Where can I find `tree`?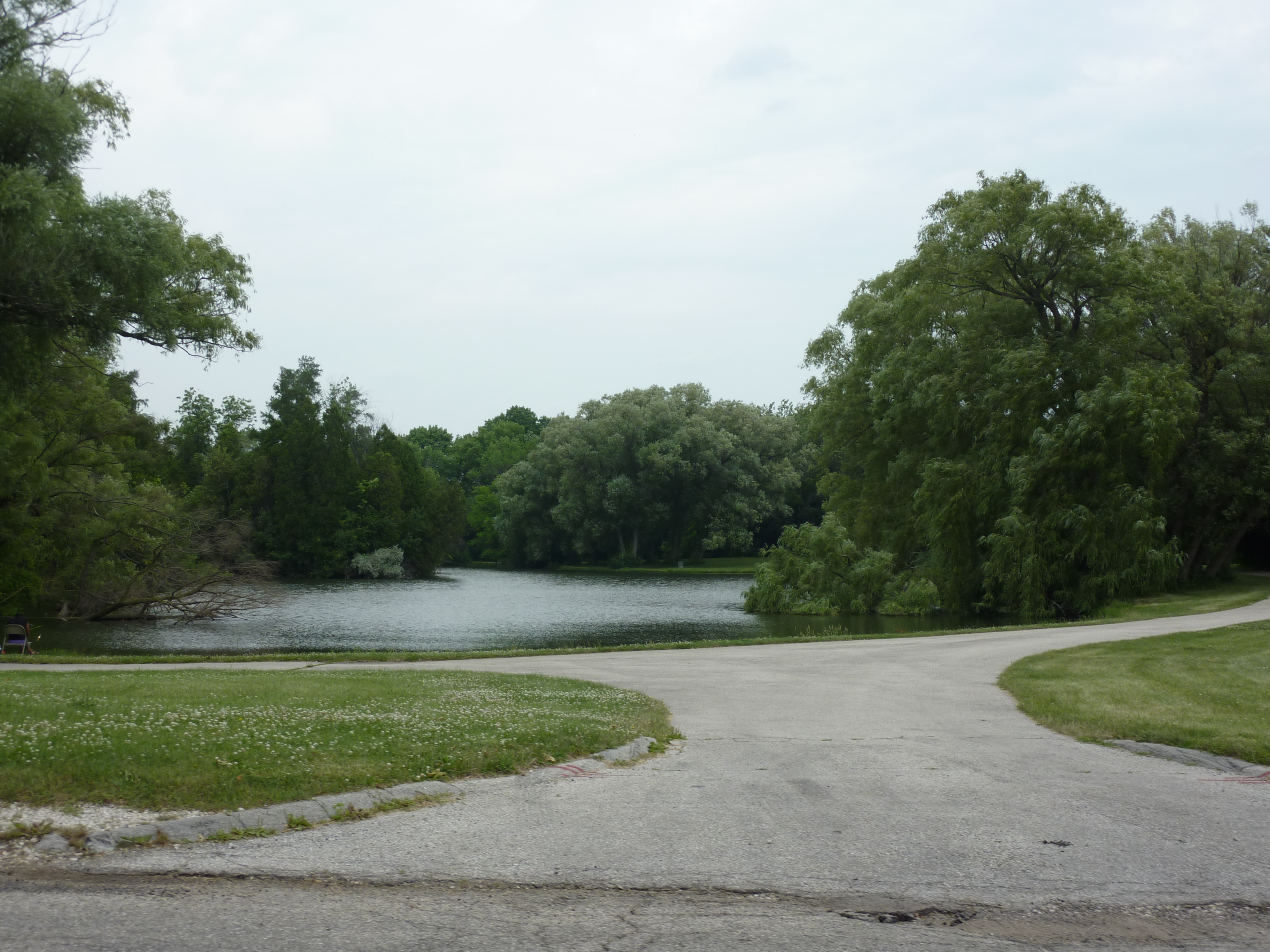
You can find it at (x1=0, y1=0, x2=92, y2=223).
